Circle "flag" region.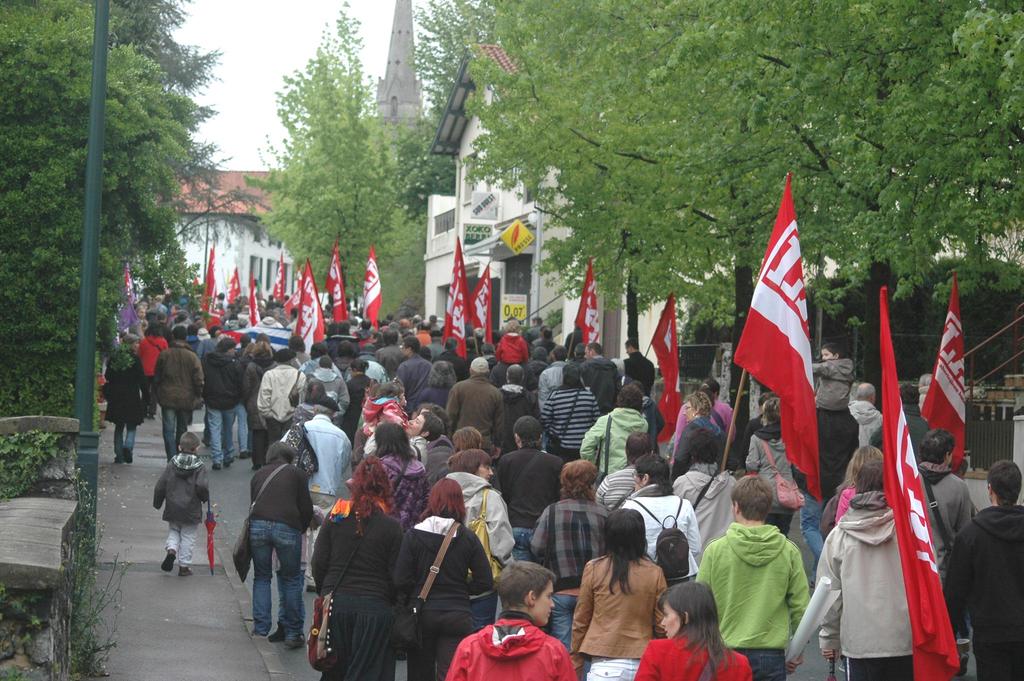
Region: detection(724, 179, 823, 508).
